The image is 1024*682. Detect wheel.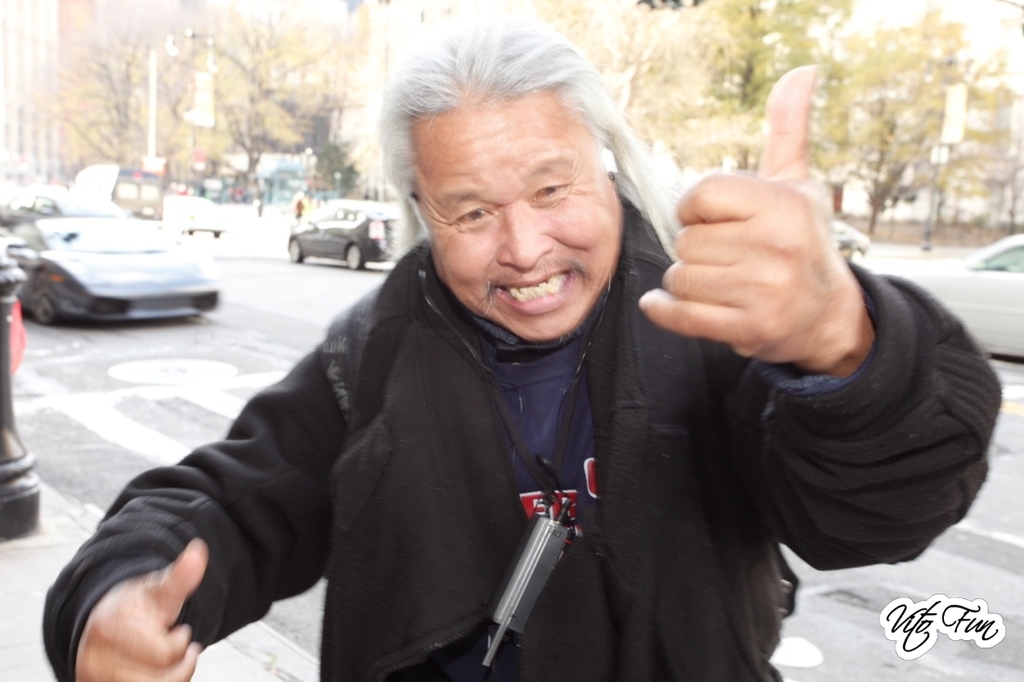
Detection: [33,272,54,325].
